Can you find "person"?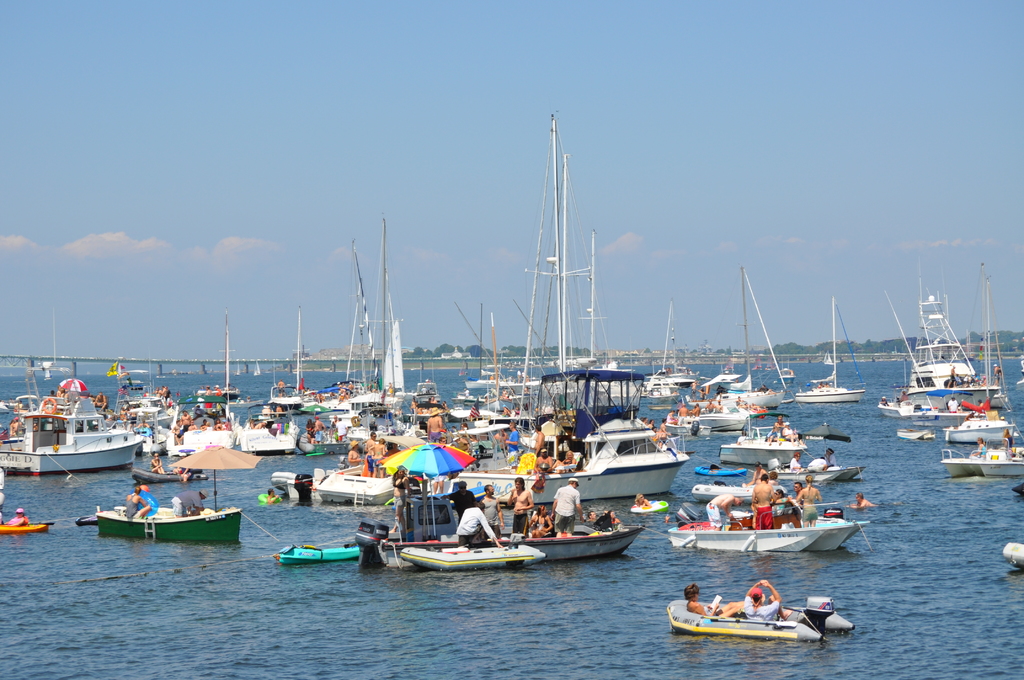
Yes, bounding box: bbox=[554, 450, 576, 472].
